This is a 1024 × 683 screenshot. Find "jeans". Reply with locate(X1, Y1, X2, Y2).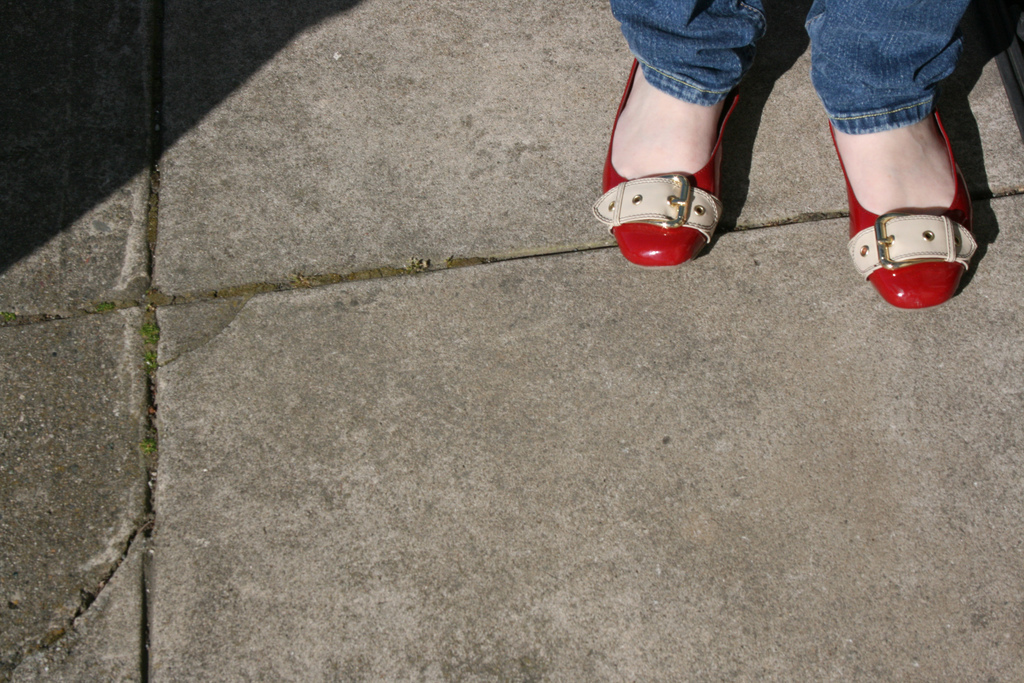
locate(610, 0, 965, 134).
